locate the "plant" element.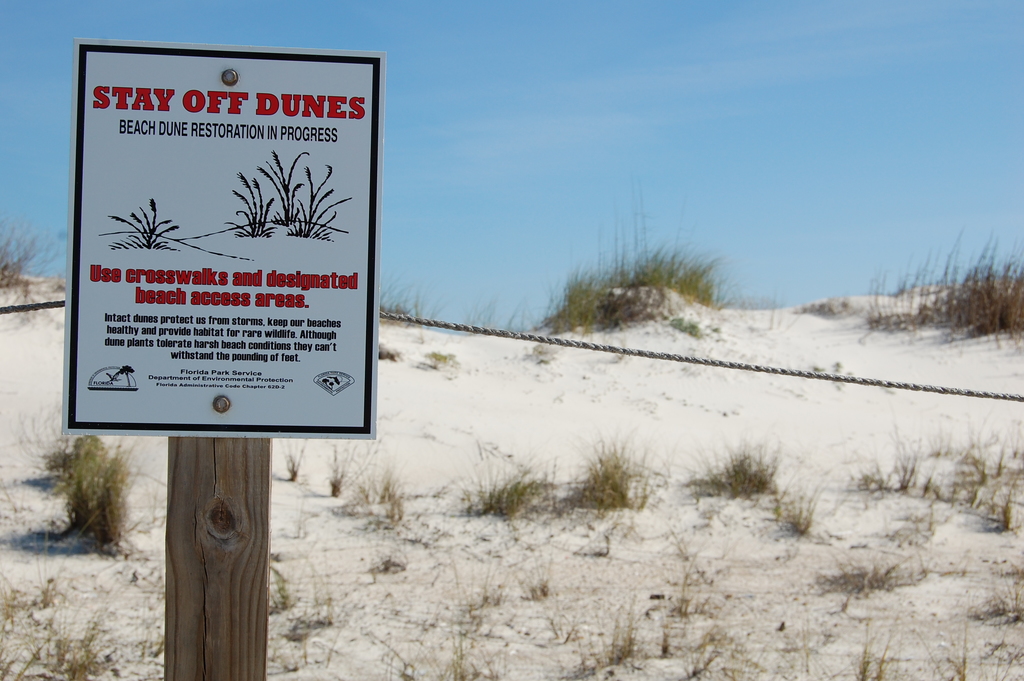
Element bbox: [left=328, top=439, right=367, bottom=503].
